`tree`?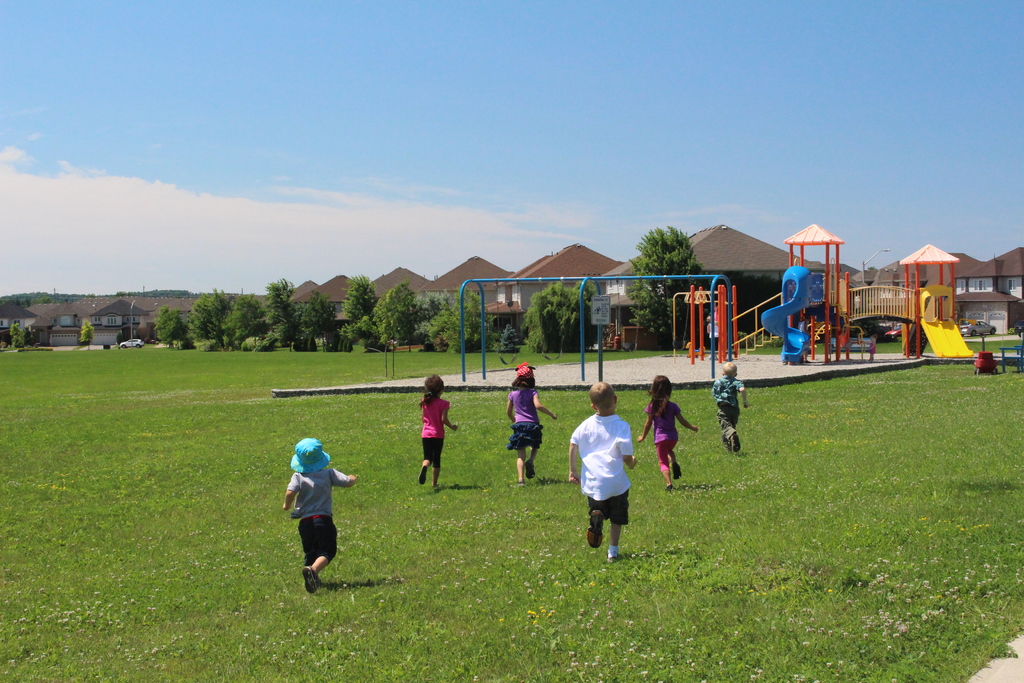
crop(615, 208, 723, 338)
